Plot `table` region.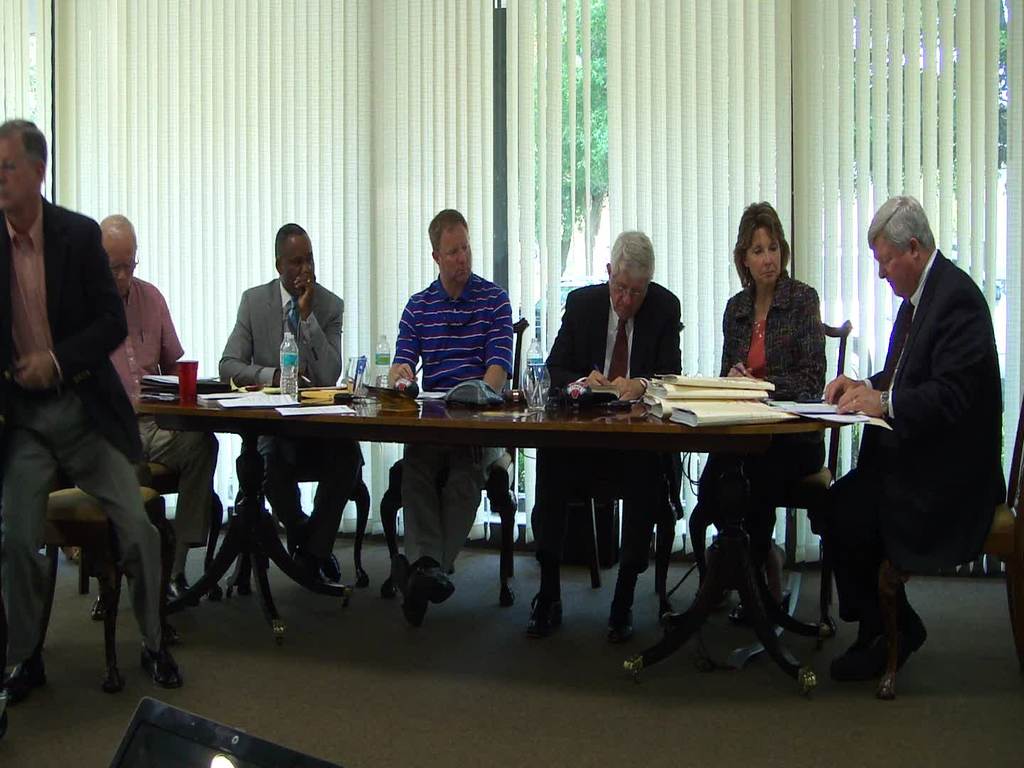
Plotted at [left=176, top=370, right=899, bottom=641].
